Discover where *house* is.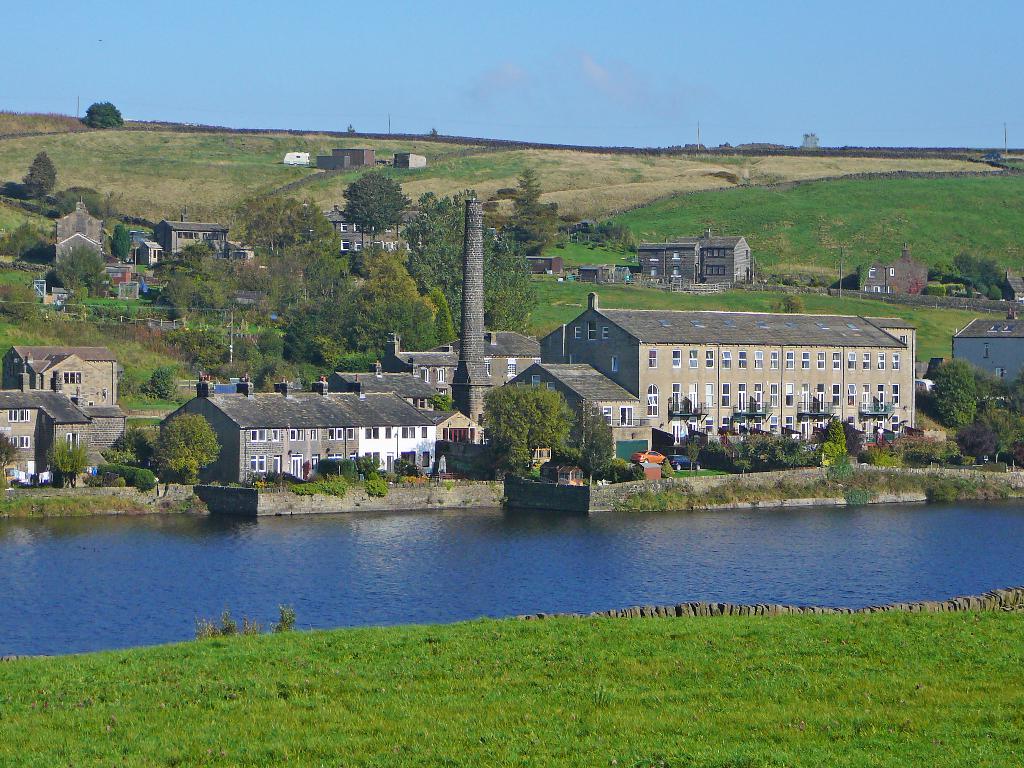
Discovered at <region>434, 403, 501, 451</region>.
